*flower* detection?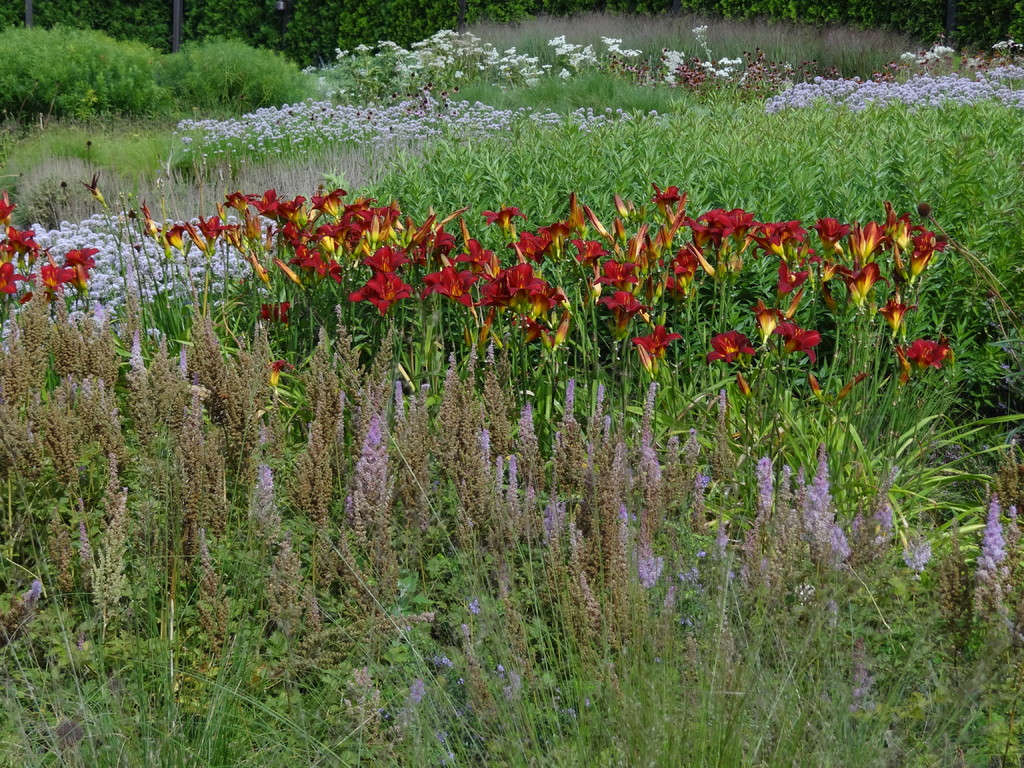
804, 444, 851, 559
